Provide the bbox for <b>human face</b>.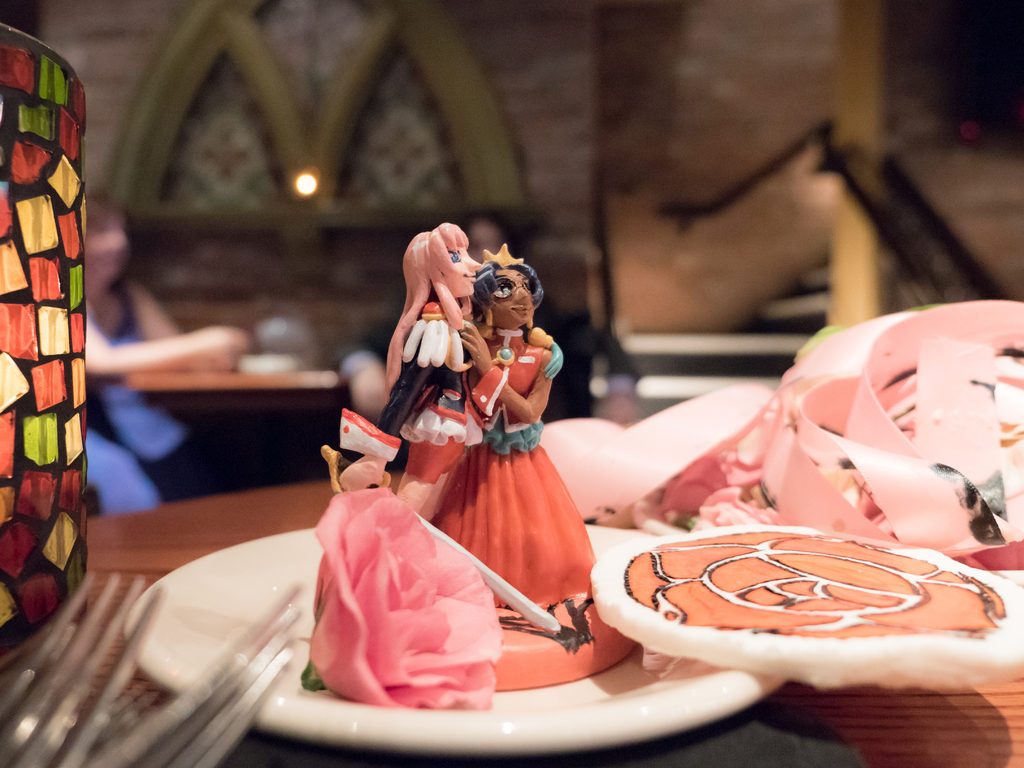
{"x1": 443, "y1": 242, "x2": 483, "y2": 294}.
